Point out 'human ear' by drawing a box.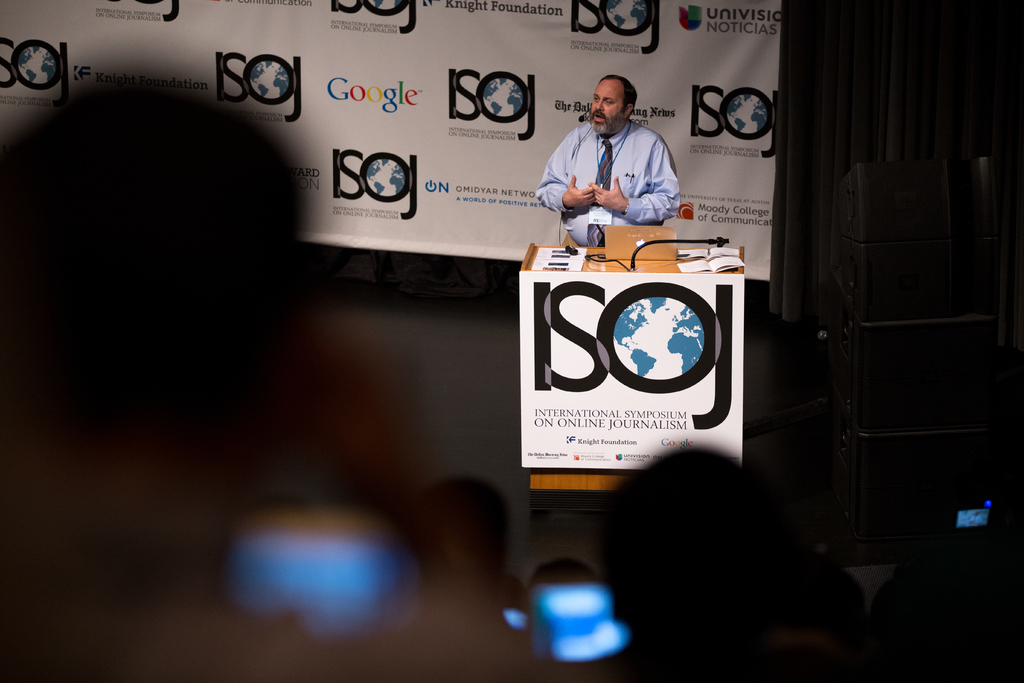
(625,103,636,118).
